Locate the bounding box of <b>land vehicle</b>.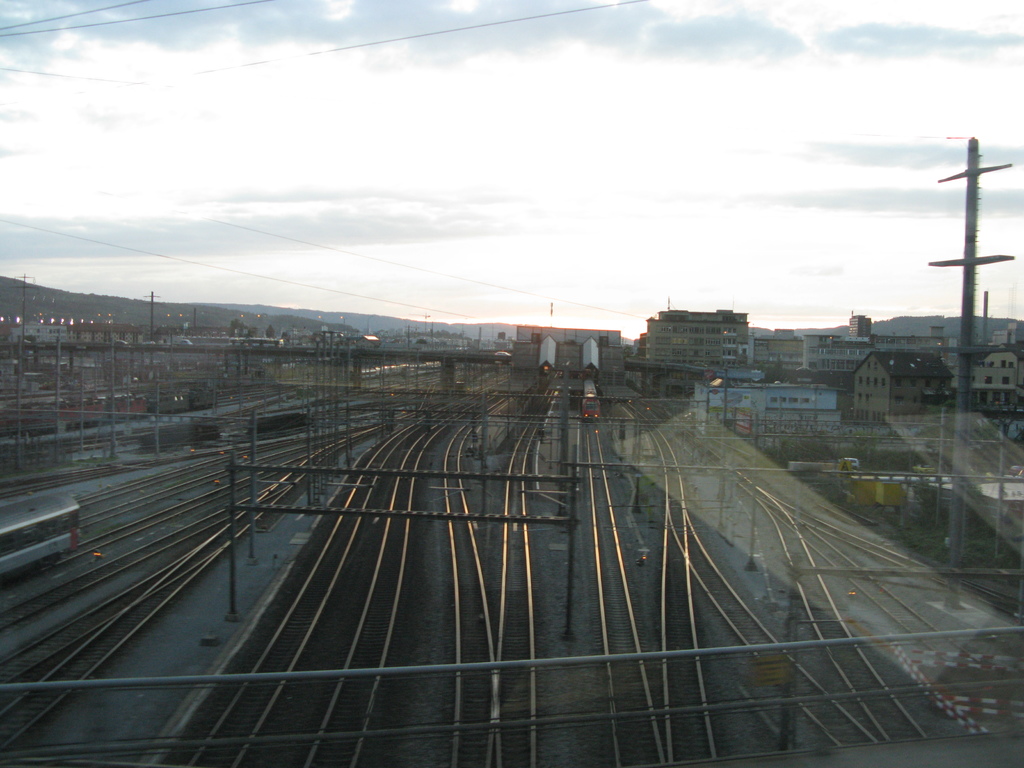
Bounding box: select_region(248, 410, 311, 435).
